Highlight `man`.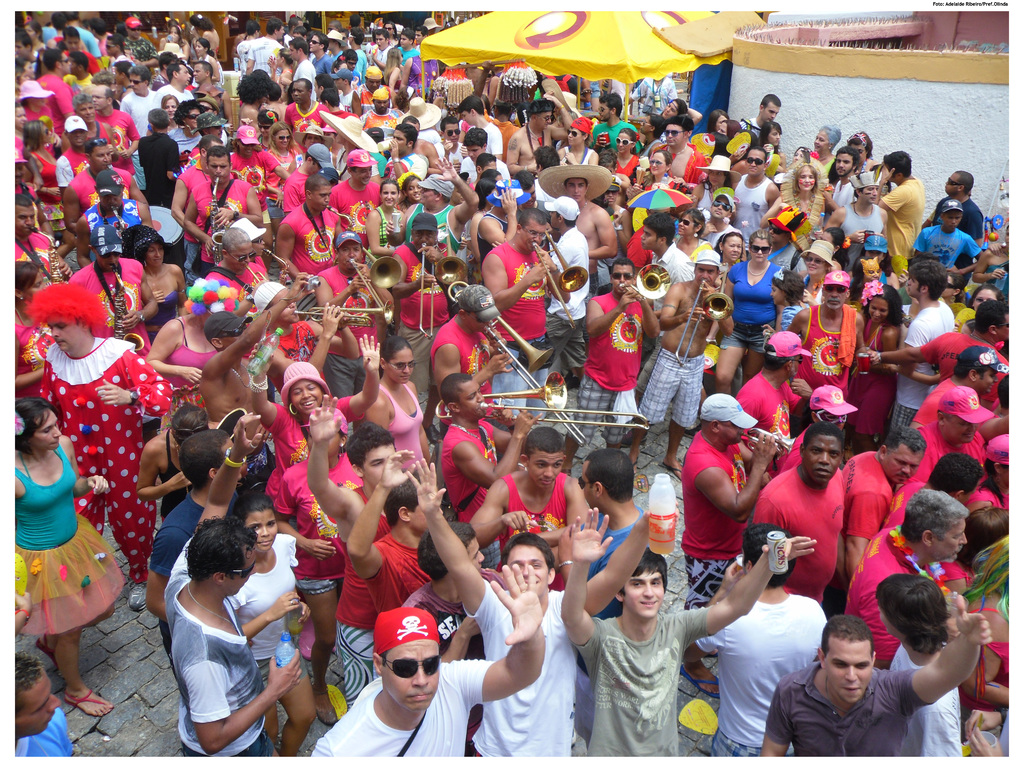
Highlighted region: BBox(658, 110, 712, 189).
